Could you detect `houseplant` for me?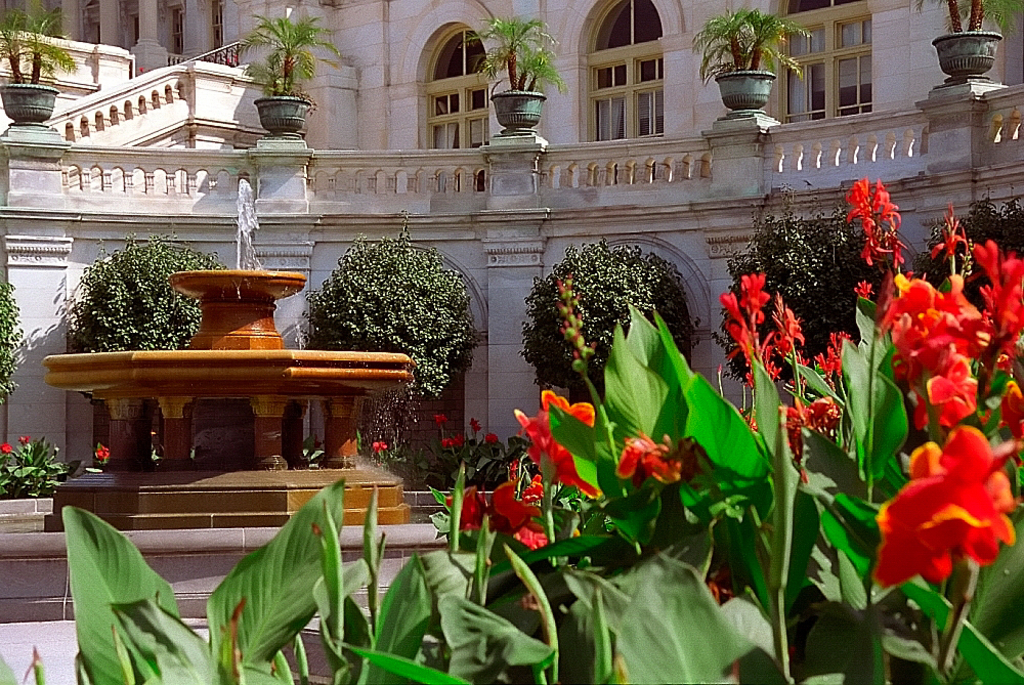
Detection result: bbox=[690, 9, 817, 115].
